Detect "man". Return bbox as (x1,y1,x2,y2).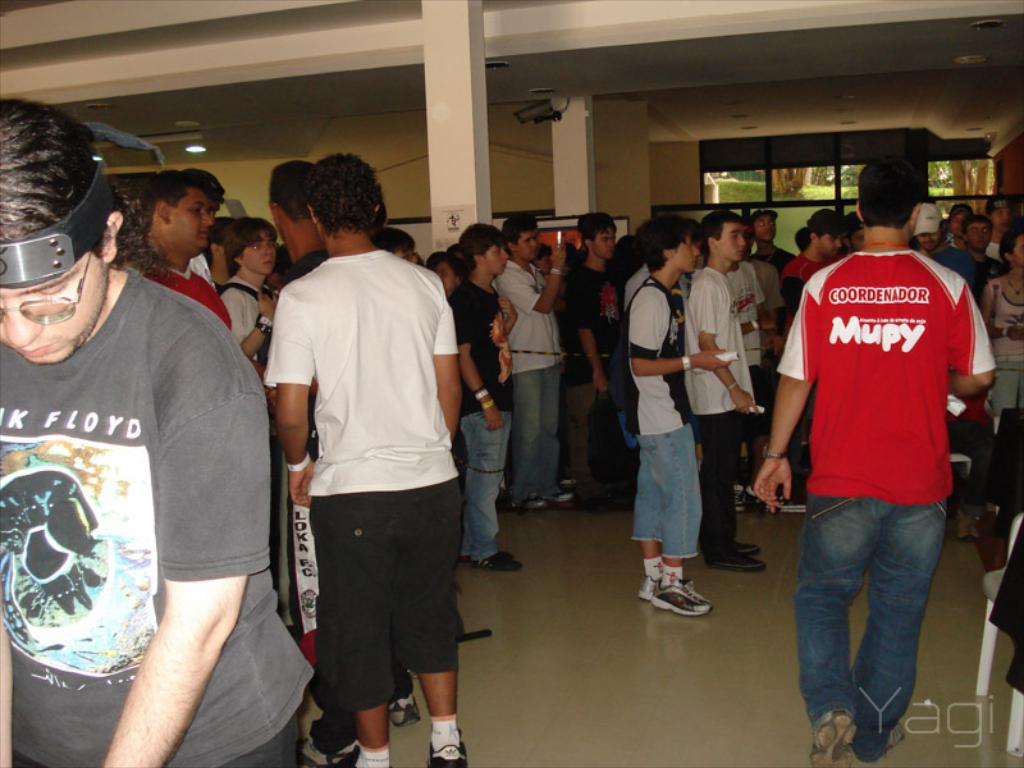
(494,212,564,513).
